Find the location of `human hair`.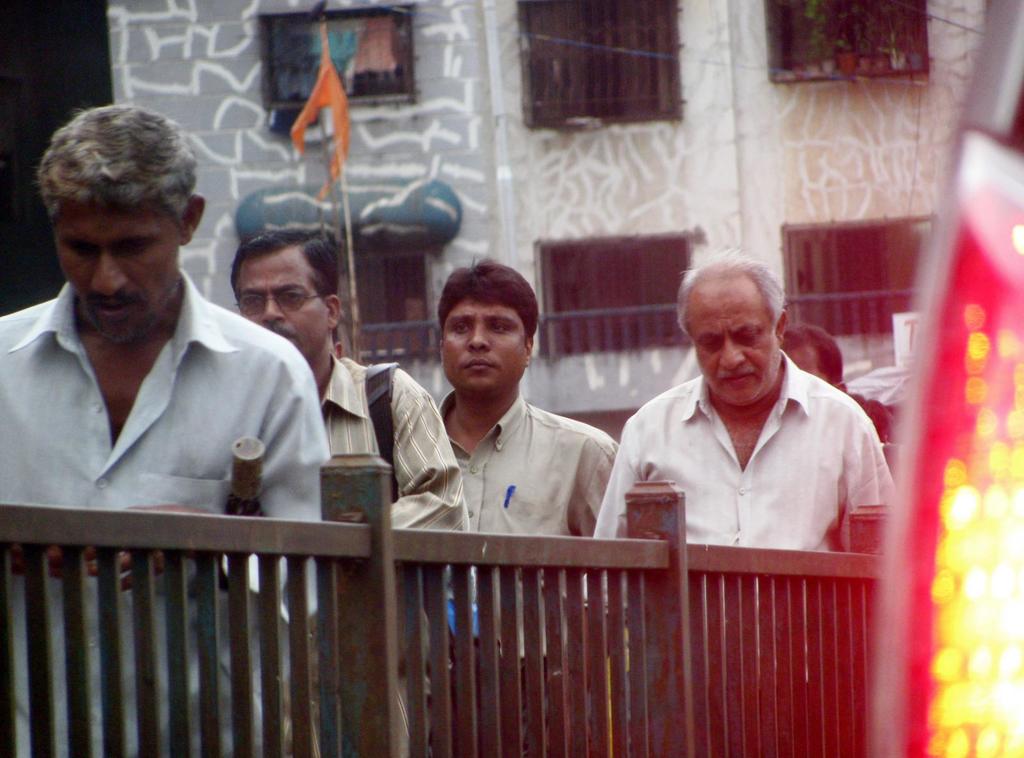
Location: bbox(676, 243, 786, 334).
